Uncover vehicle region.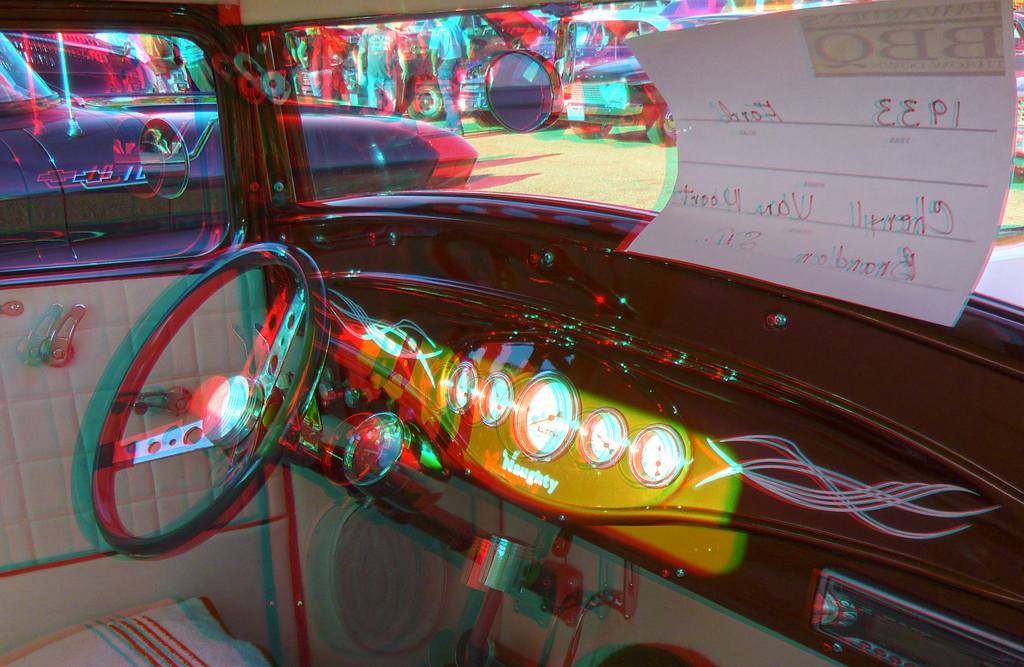
Uncovered: Rect(540, 2, 681, 144).
